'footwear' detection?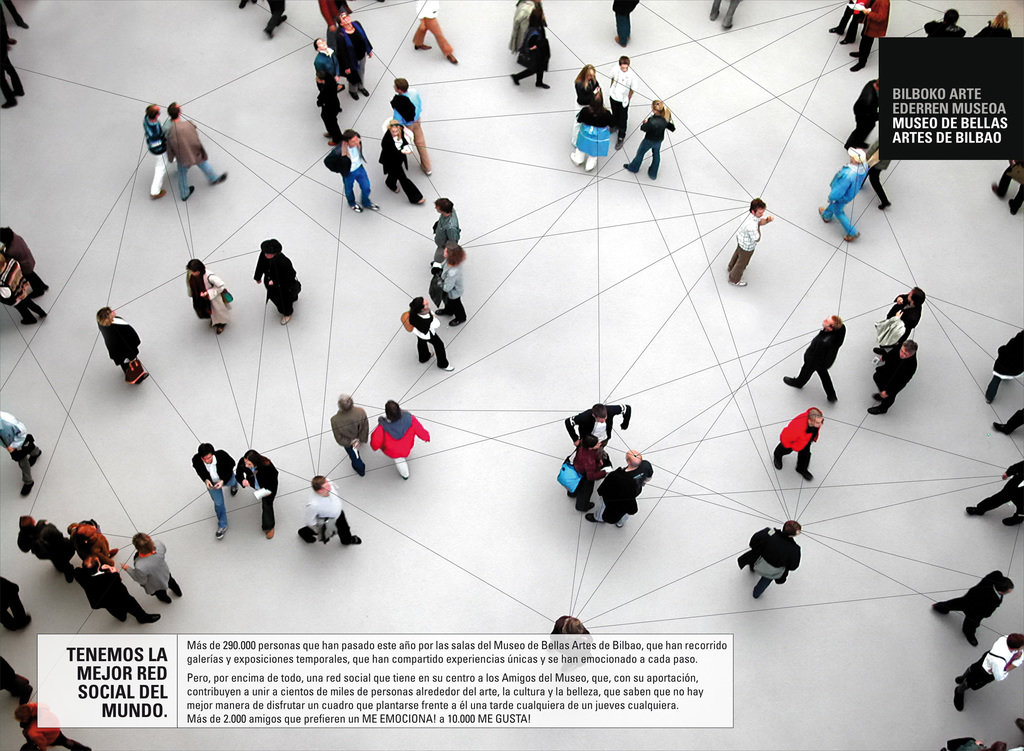
pyautogui.locateOnScreen(1005, 197, 1020, 216)
